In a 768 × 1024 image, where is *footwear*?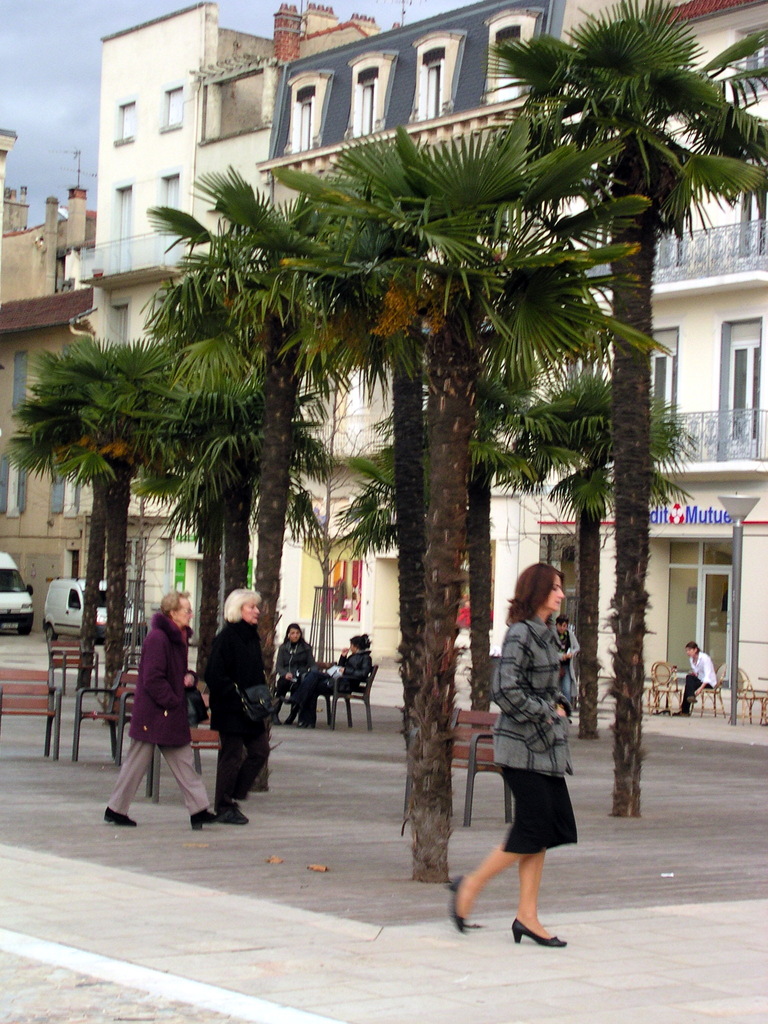
rect(102, 812, 137, 826).
